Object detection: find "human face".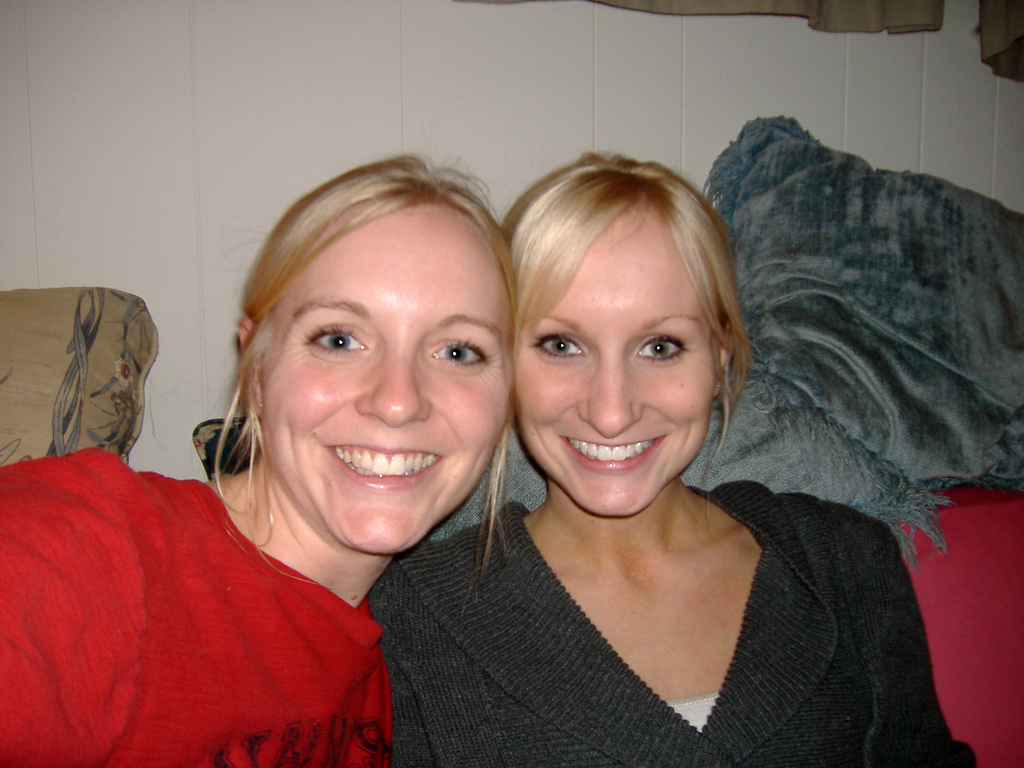
[259,202,513,550].
